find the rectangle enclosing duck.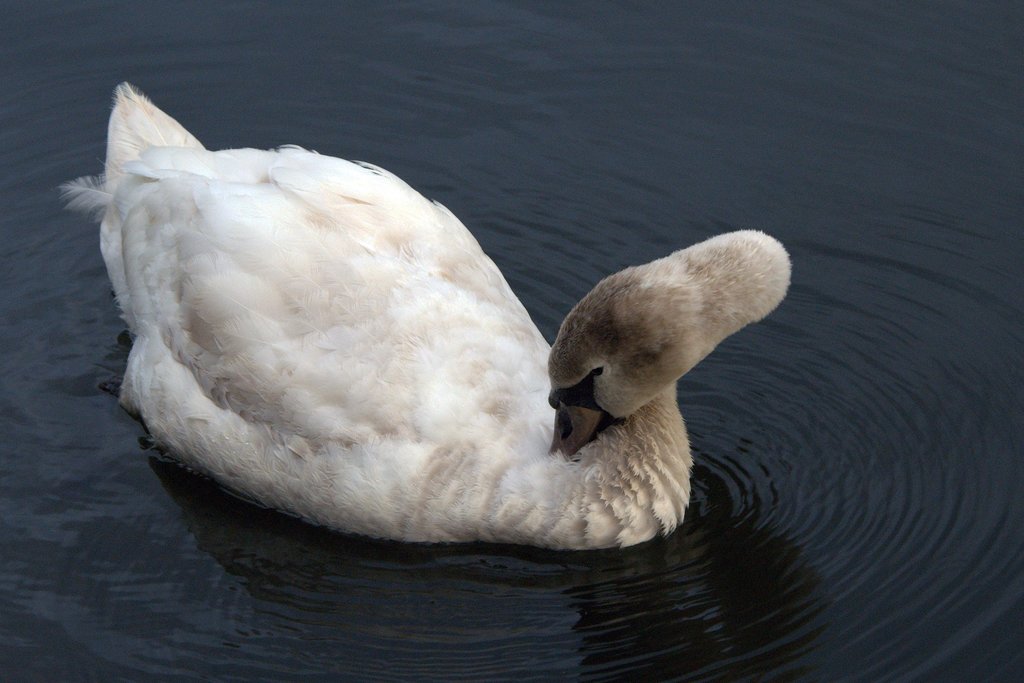
crop(65, 85, 644, 534).
